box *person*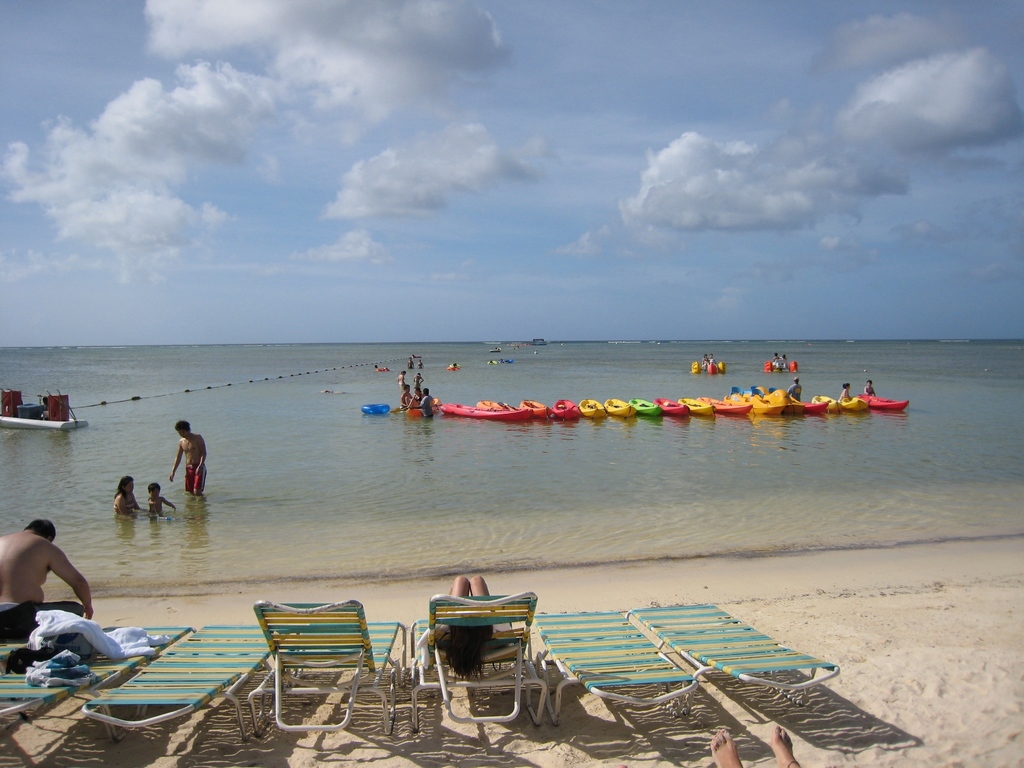
<region>417, 360, 425, 371</region>
